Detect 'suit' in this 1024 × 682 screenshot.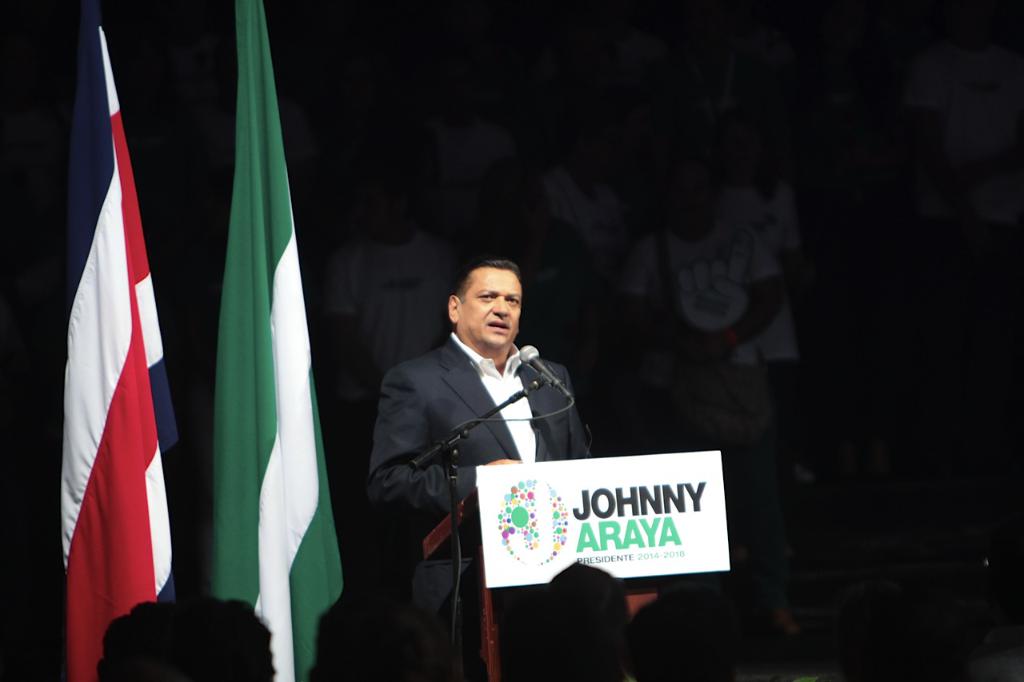
Detection: box=[366, 265, 590, 550].
